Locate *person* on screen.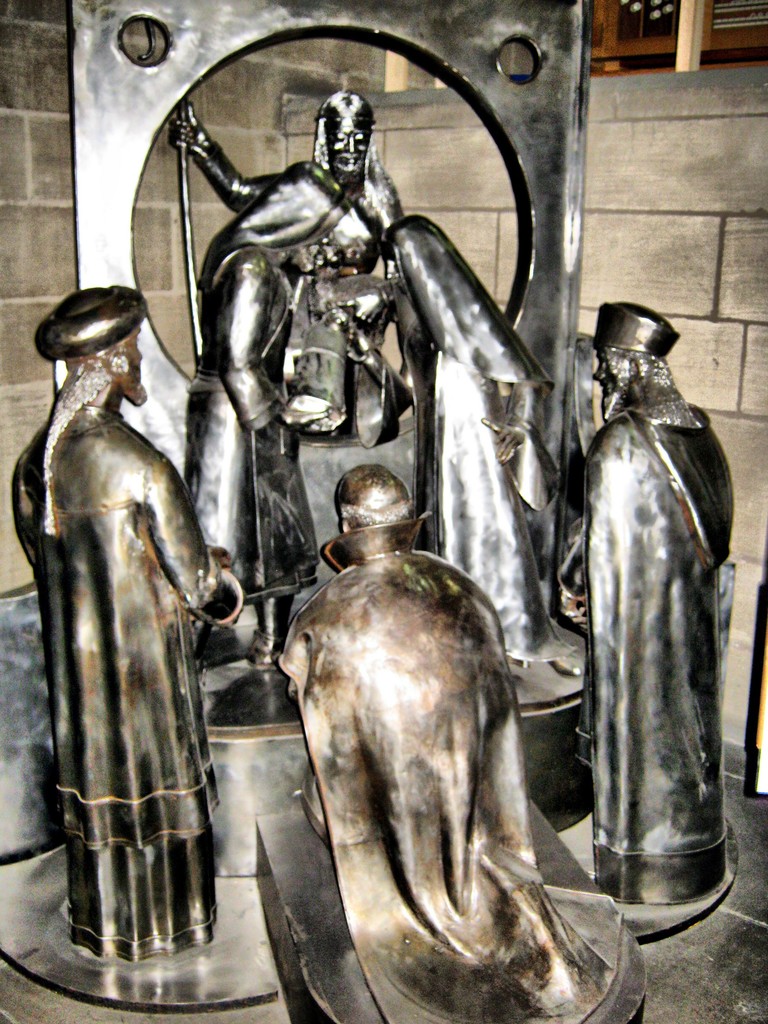
On screen at (154,92,434,460).
